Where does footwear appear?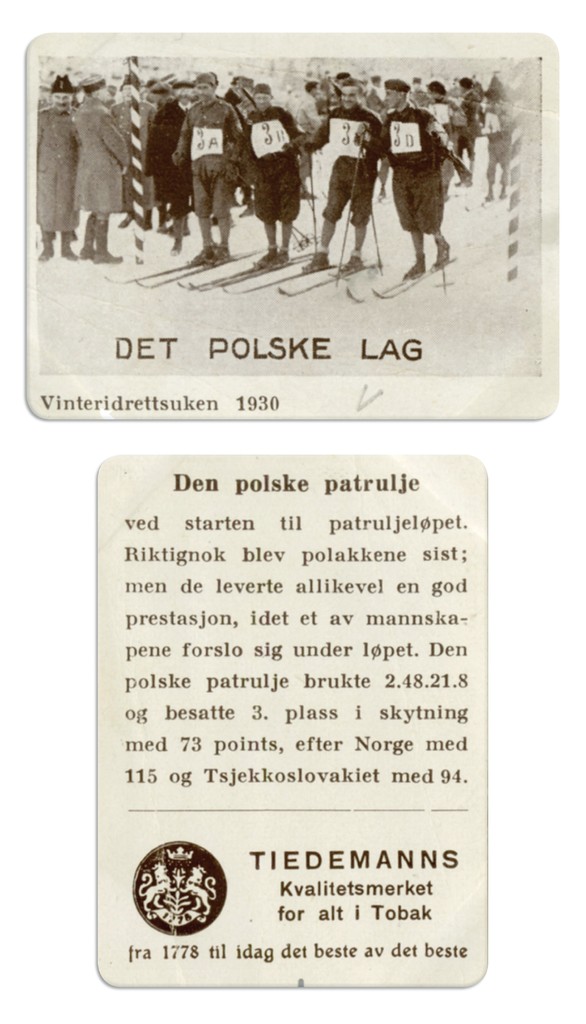
Appears at 498, 190, 506, 197.
